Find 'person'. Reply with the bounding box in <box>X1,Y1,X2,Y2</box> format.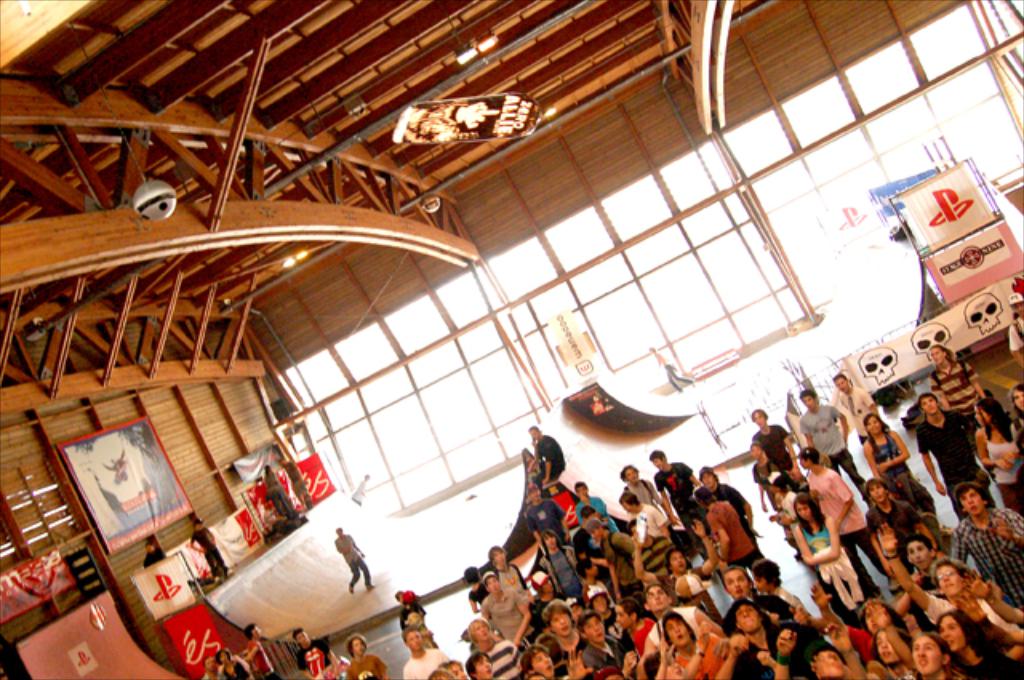
<box>186,512,229,584</box>.
